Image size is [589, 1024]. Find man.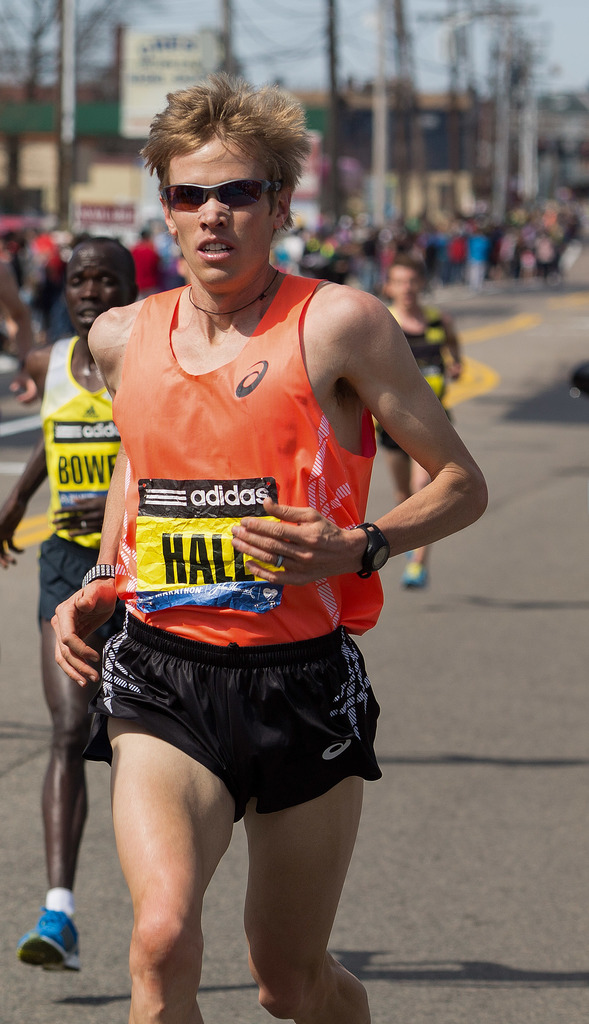
Rect(368, 260, 476, 587).
